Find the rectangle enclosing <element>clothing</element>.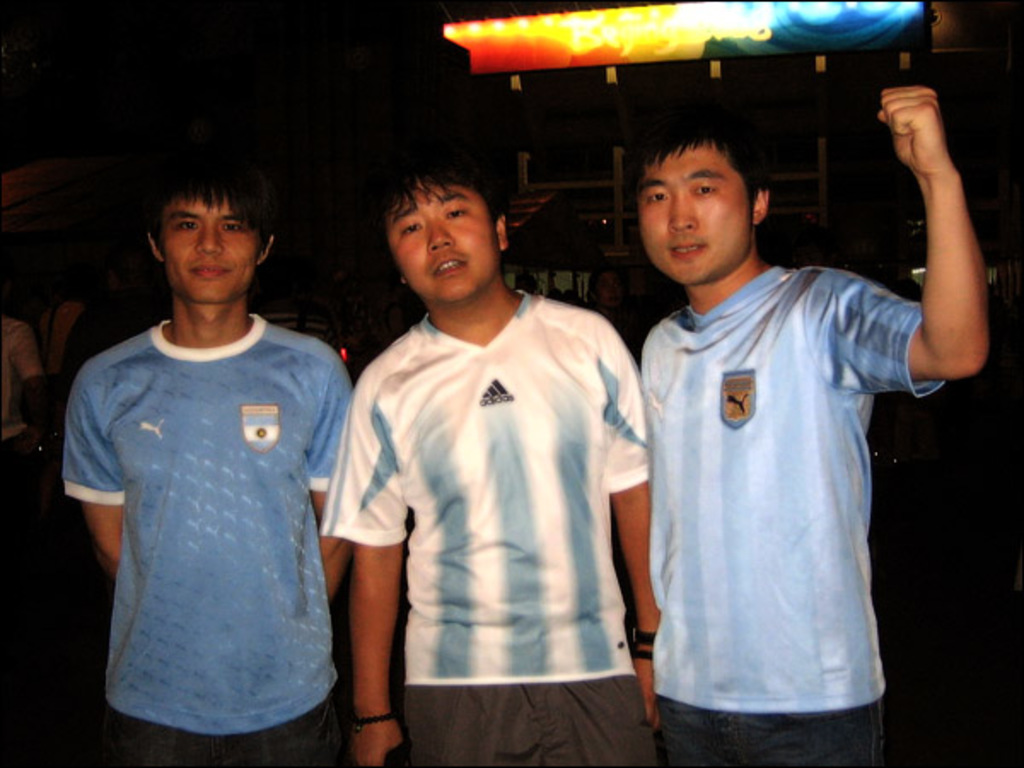
[left=637, top=239, right=947, bottom=766].
